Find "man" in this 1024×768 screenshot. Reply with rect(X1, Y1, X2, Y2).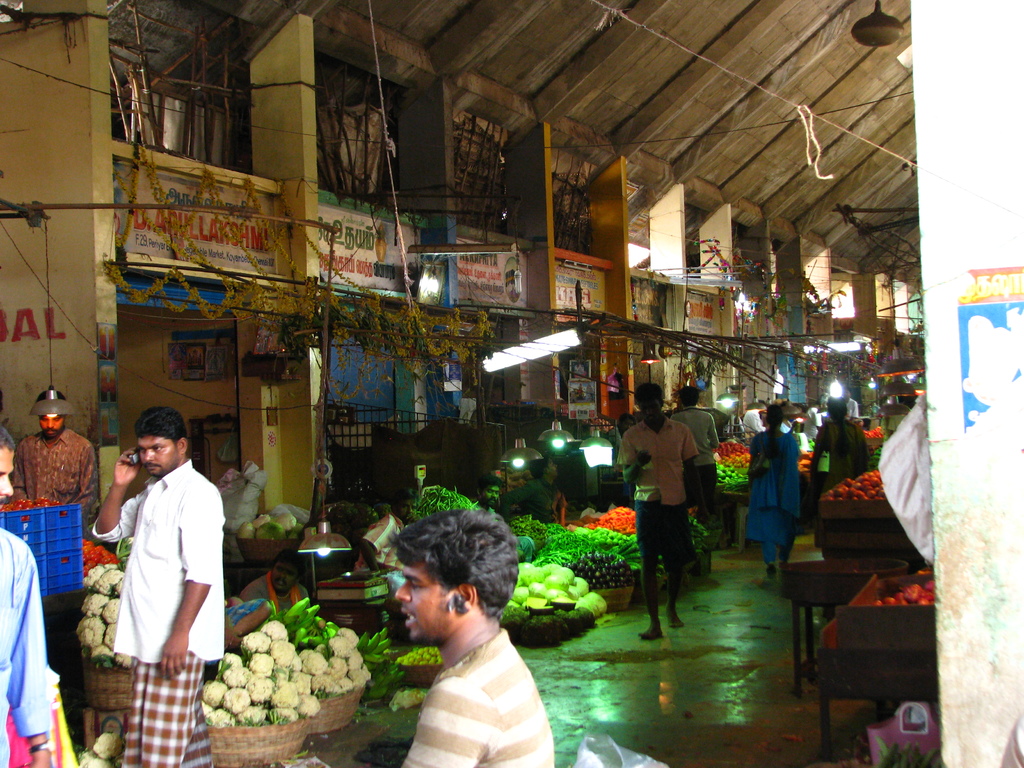
rect(614, 383, 700, 637).
